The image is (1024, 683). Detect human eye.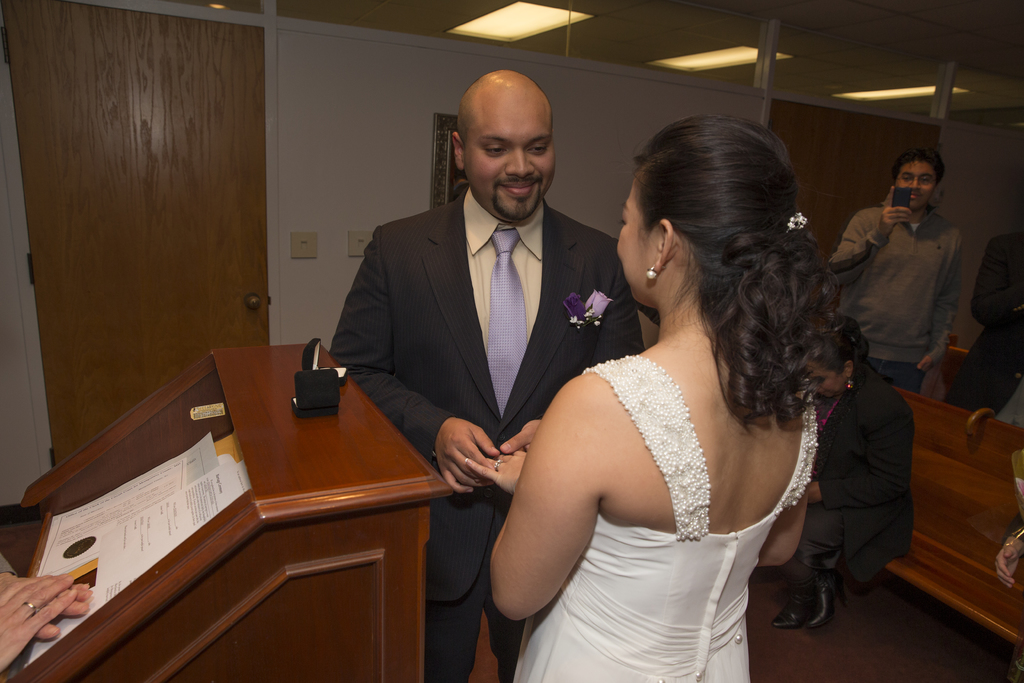
Detection: (920,178,931,185).
